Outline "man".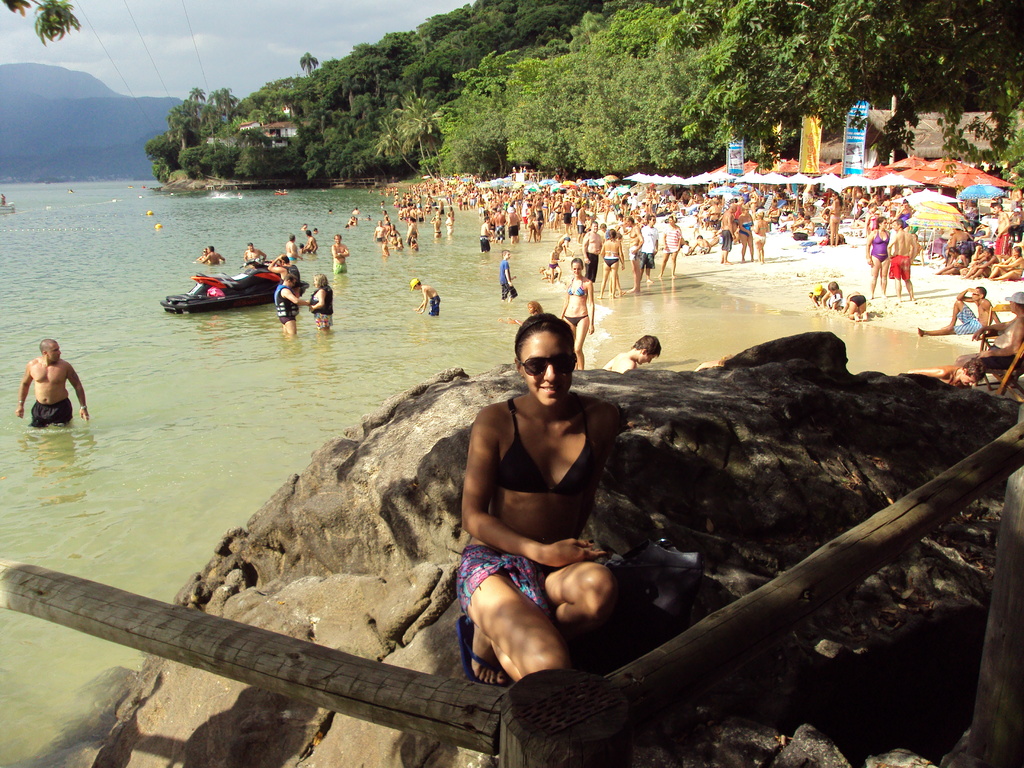
Outline: <box>1013,188,1023,207</box>.
